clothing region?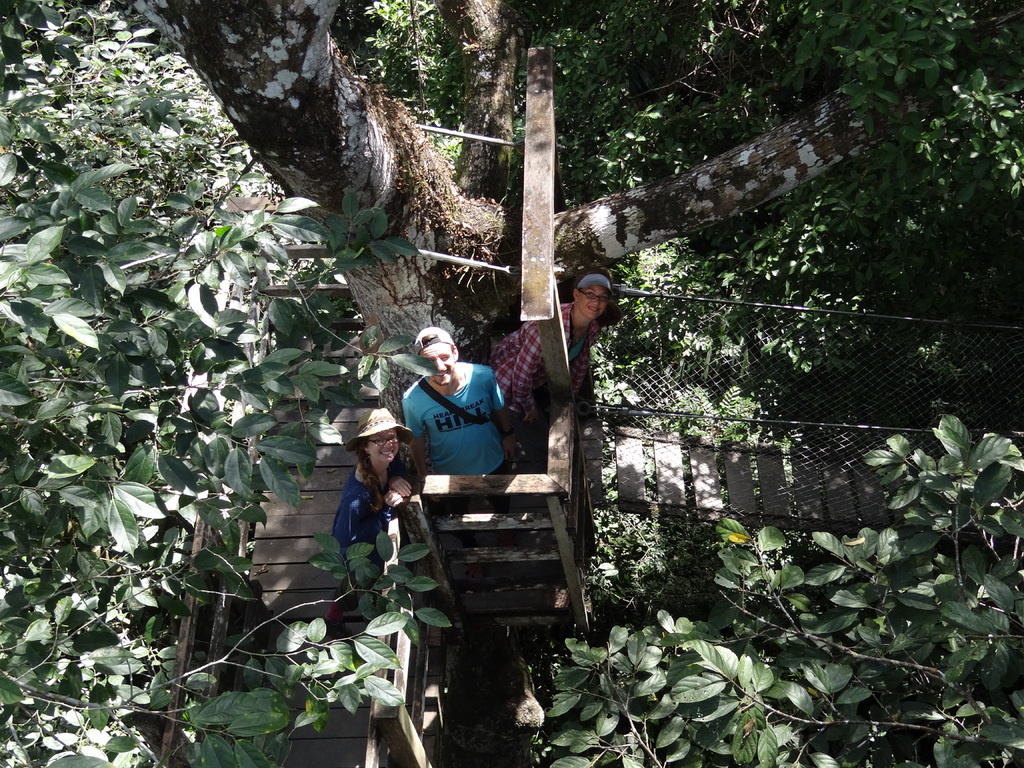
box=[492, 302, 598, 471]
